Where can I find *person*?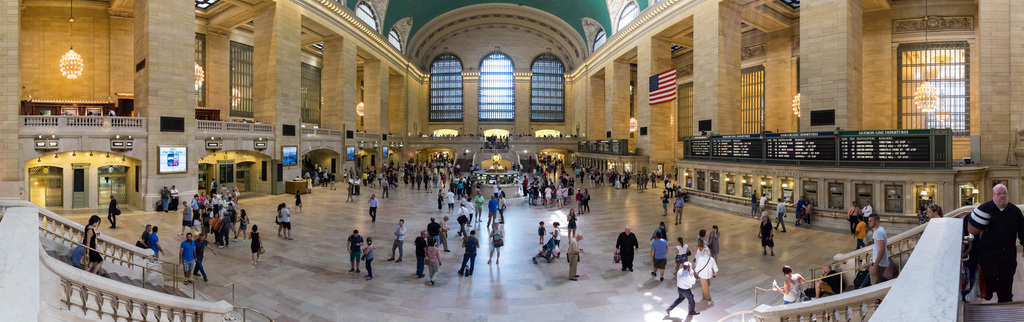
You can find it at (424,235,440,282).
